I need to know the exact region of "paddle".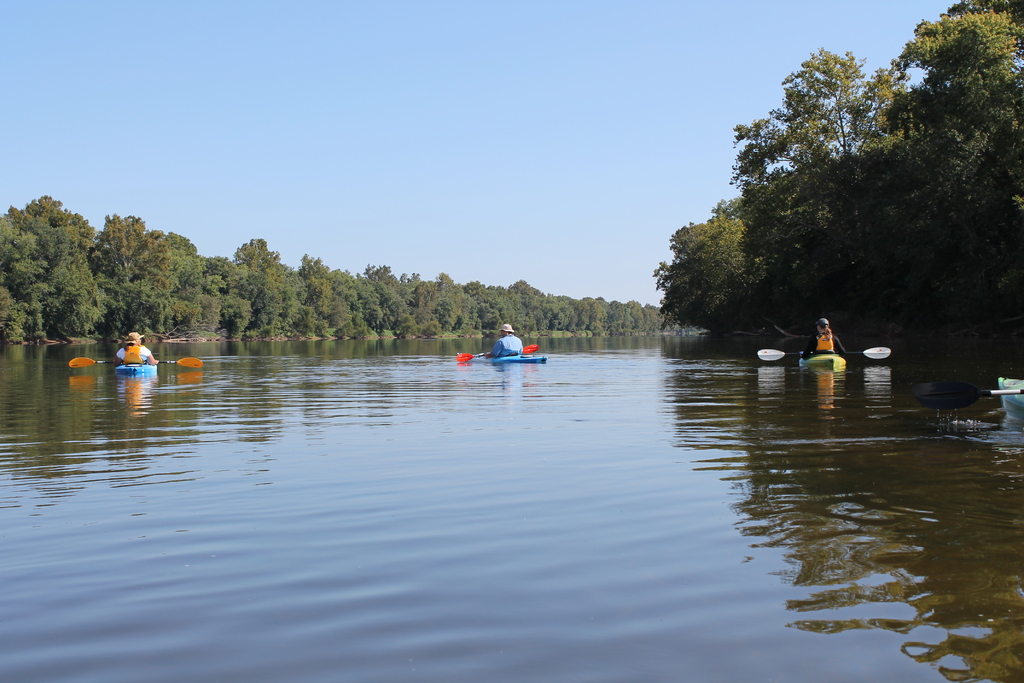
Region: rect(67, 356, 203, 368).
